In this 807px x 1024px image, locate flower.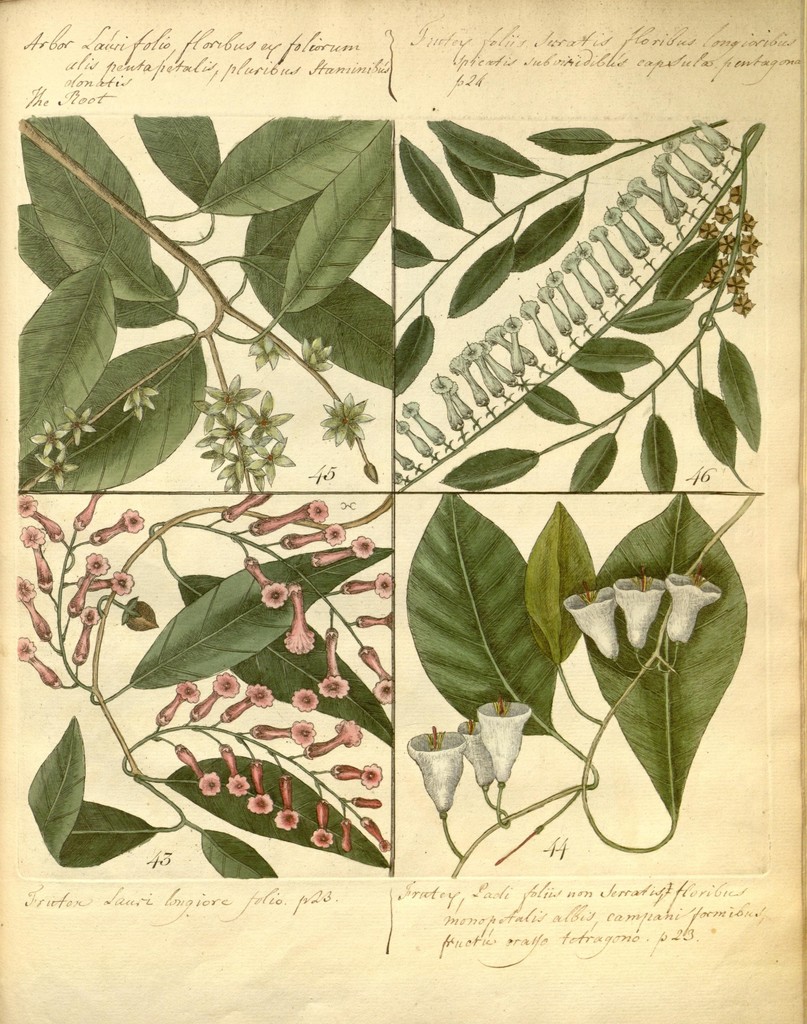
Bounding box: pyautogui.locateOnScreen(61, 554, 109, 617).
